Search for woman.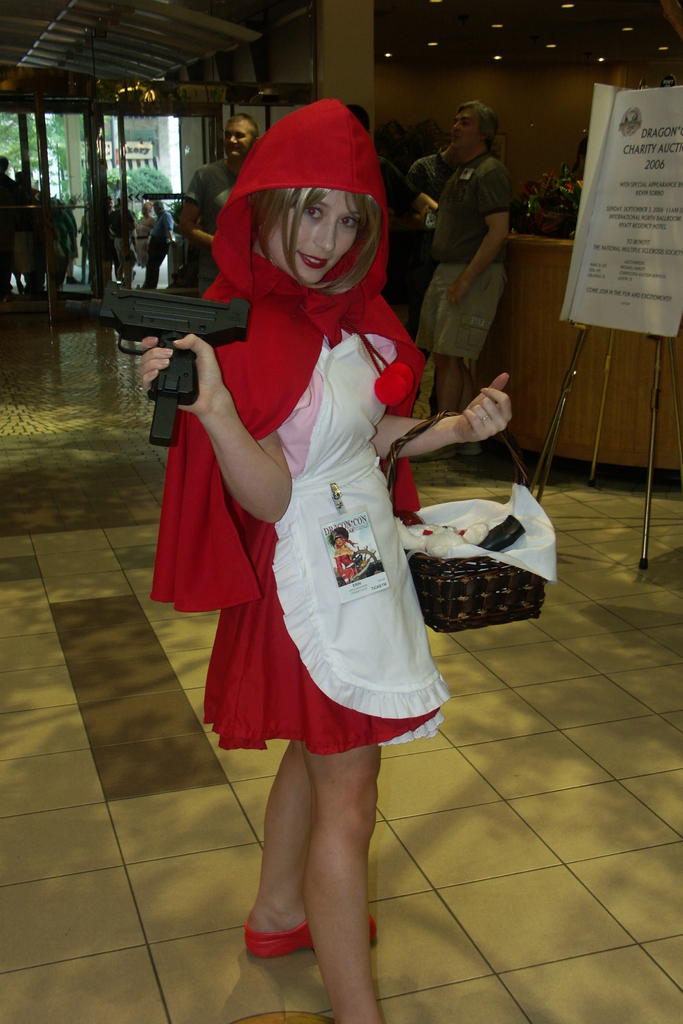
Found at left=325, top=525, right=370, bottom=582.
